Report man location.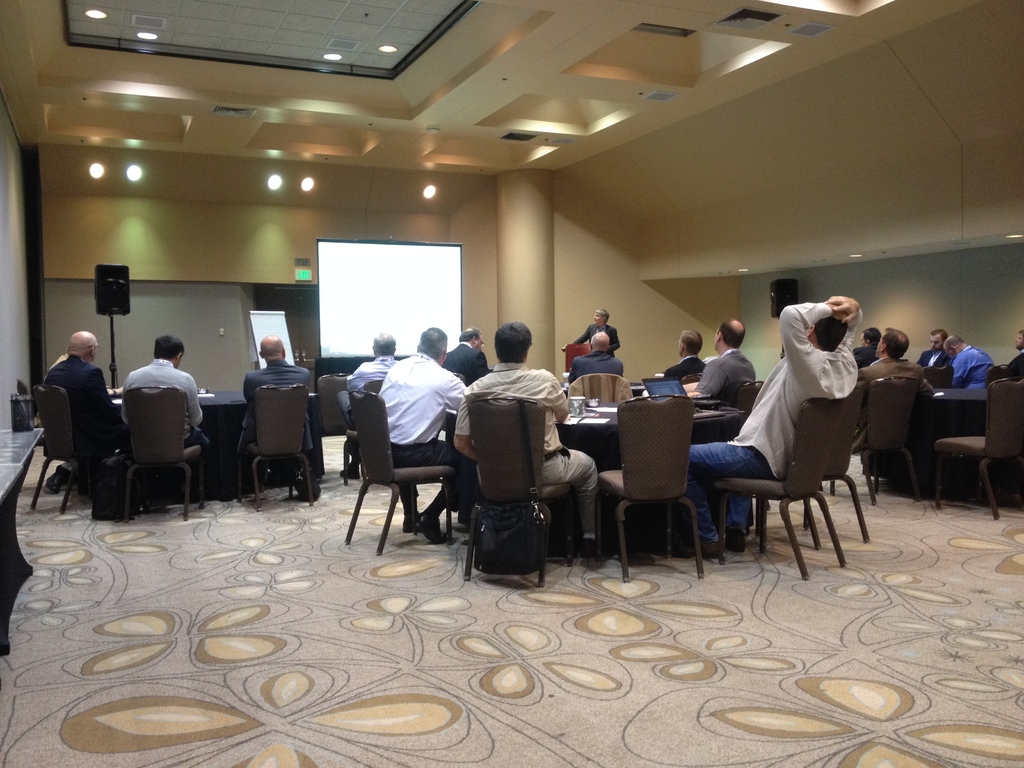
Report: {"left": 919, "top": 330, "right": 947, "bottom": 370}.
